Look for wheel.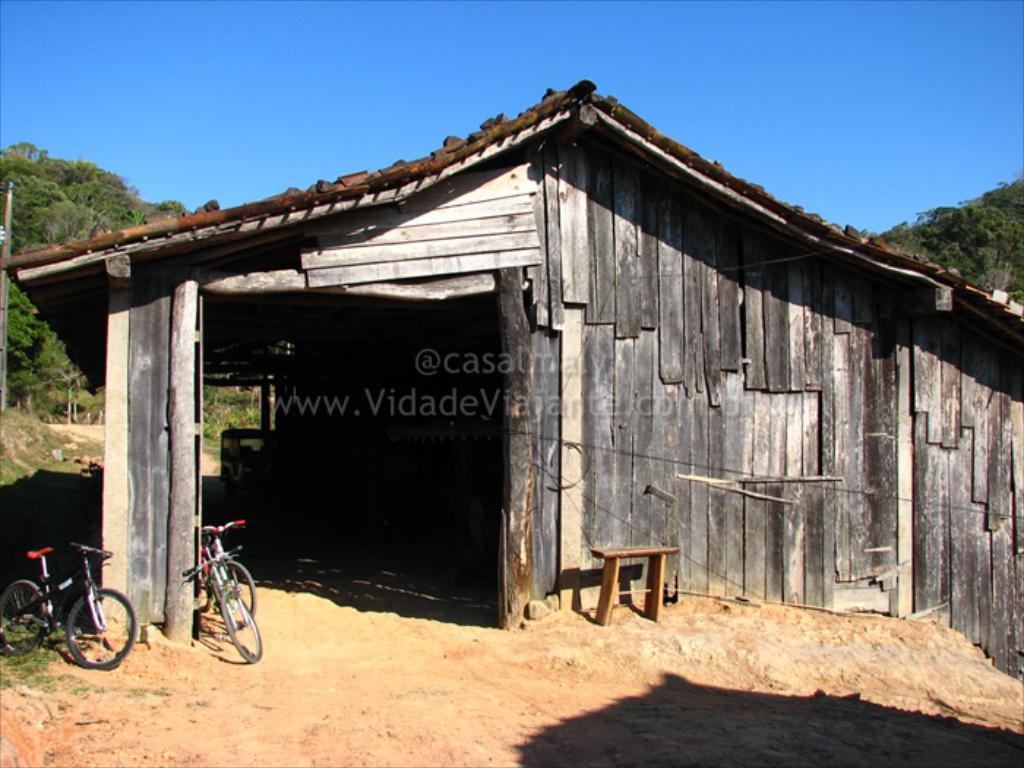
Found: <region>0, 575, 51, 658</region>.
